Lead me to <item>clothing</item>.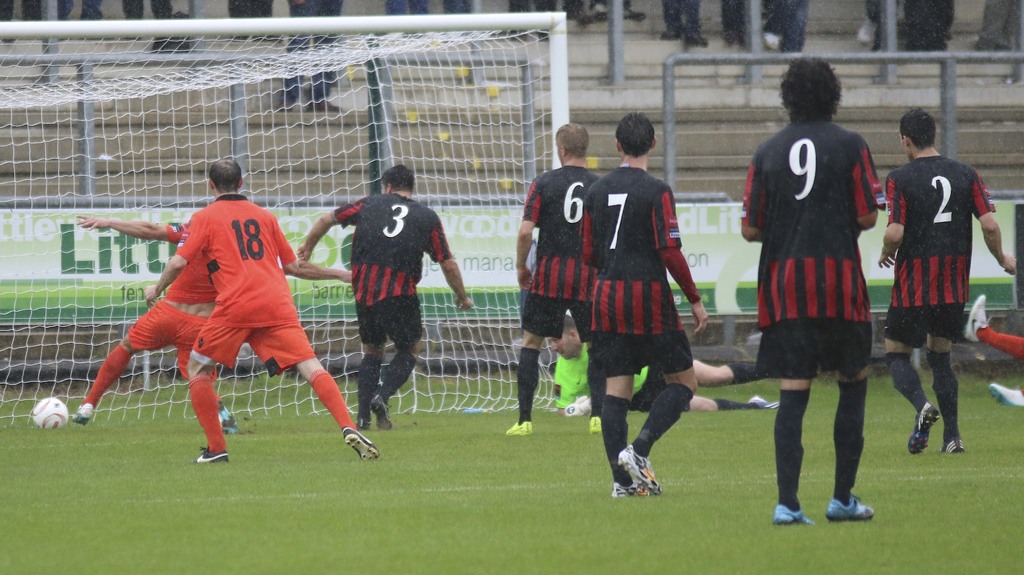
Lead to <bbox>891, 137, 991, 396</bbox>.
